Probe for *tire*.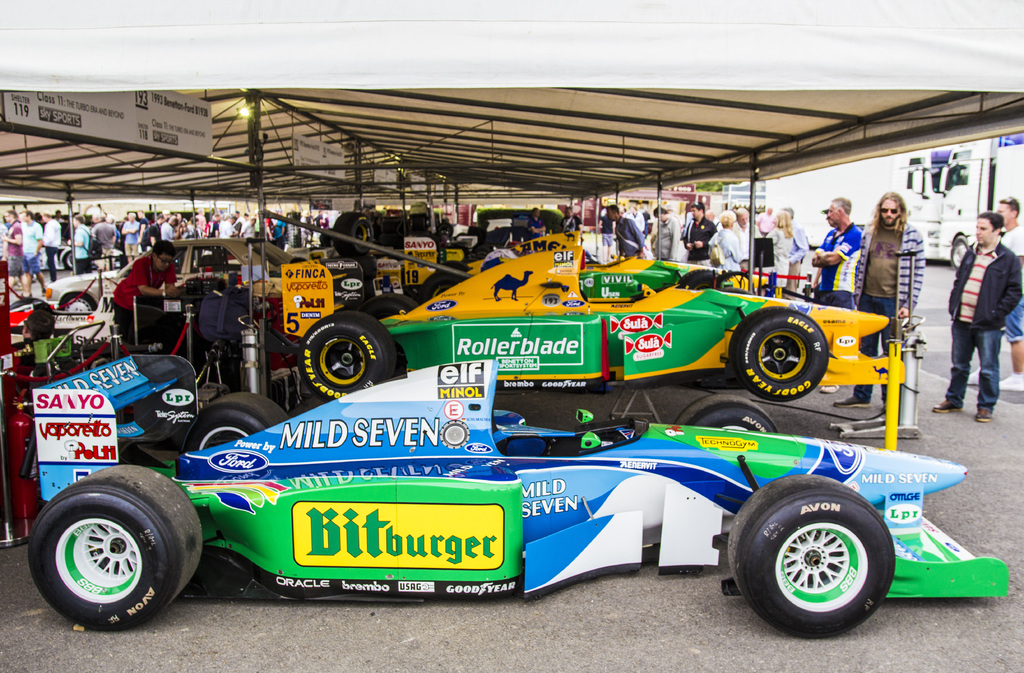
Probe result: [x1=6, y1=296, x2=51, y2=334].
